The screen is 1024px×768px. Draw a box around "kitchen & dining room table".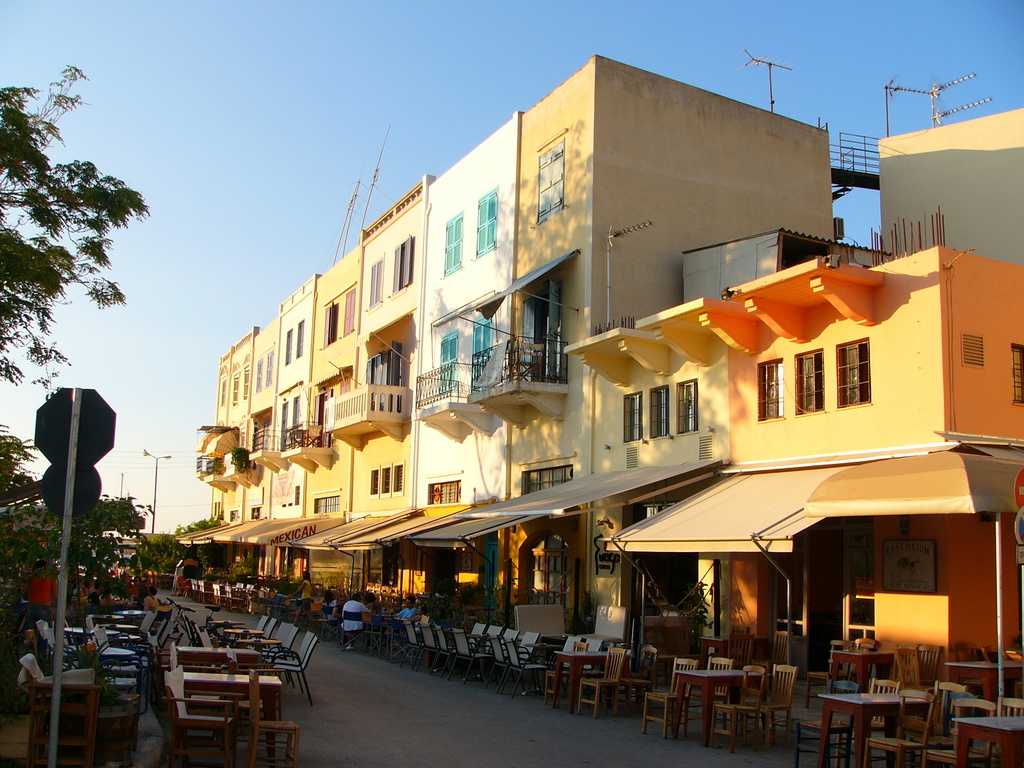
region(646, 653, 798, 747).
